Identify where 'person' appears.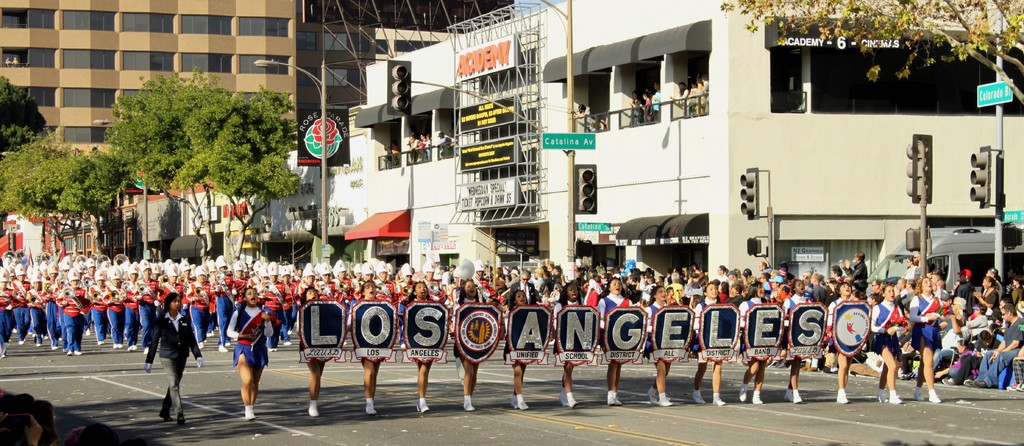
Appears at box=[824, 279, 860, 408].
